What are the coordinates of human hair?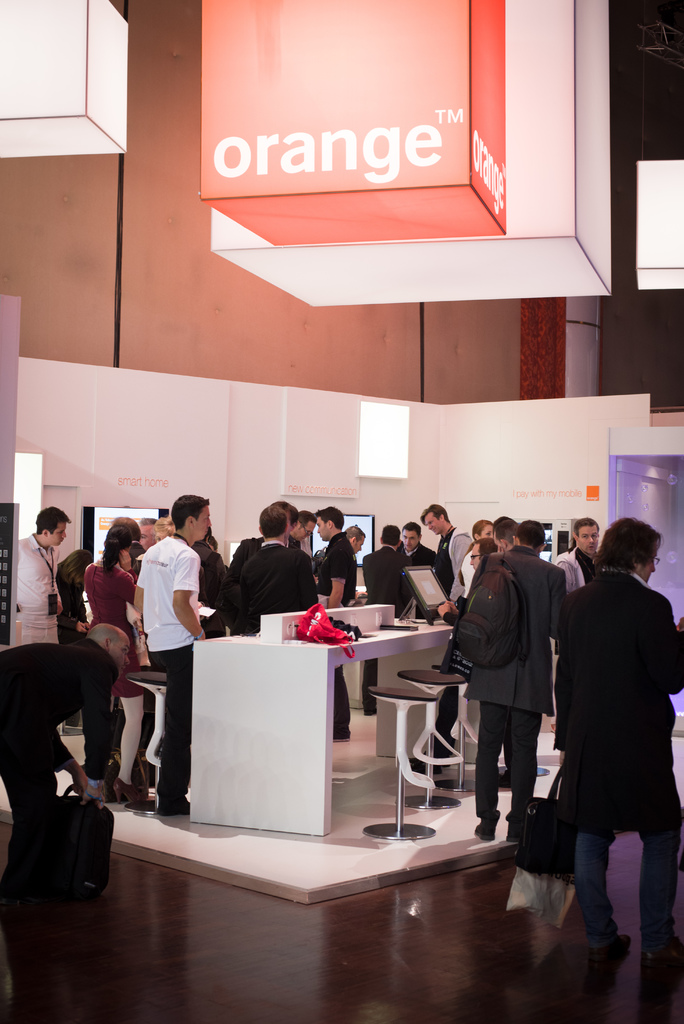
[112,516,143,541].
